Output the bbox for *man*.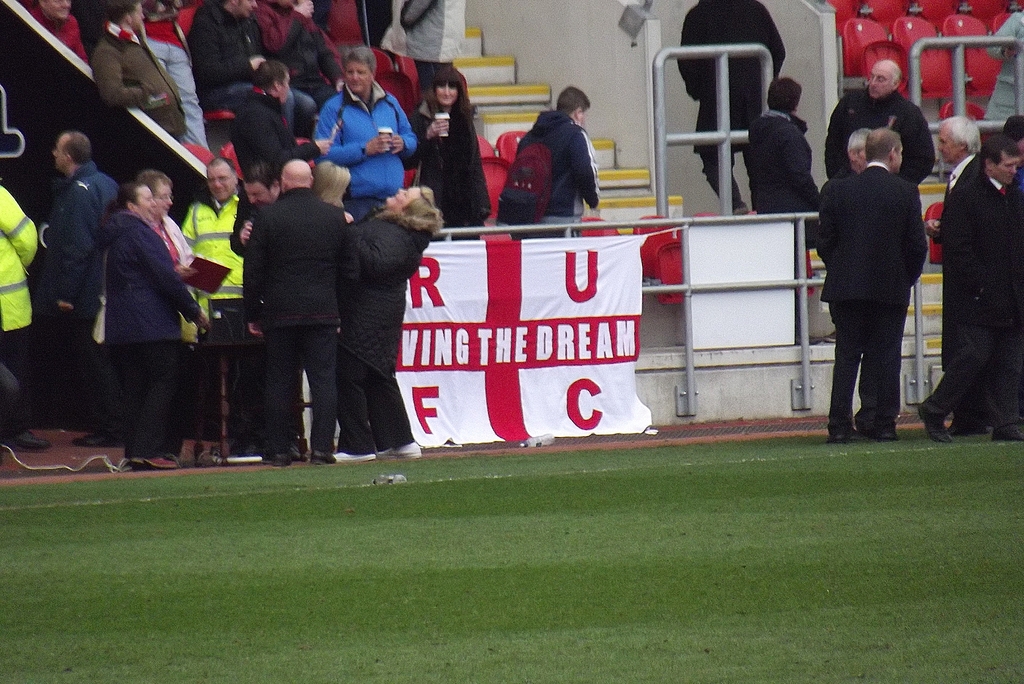
<bbox>0, 175, 37, 376</bbox>.
